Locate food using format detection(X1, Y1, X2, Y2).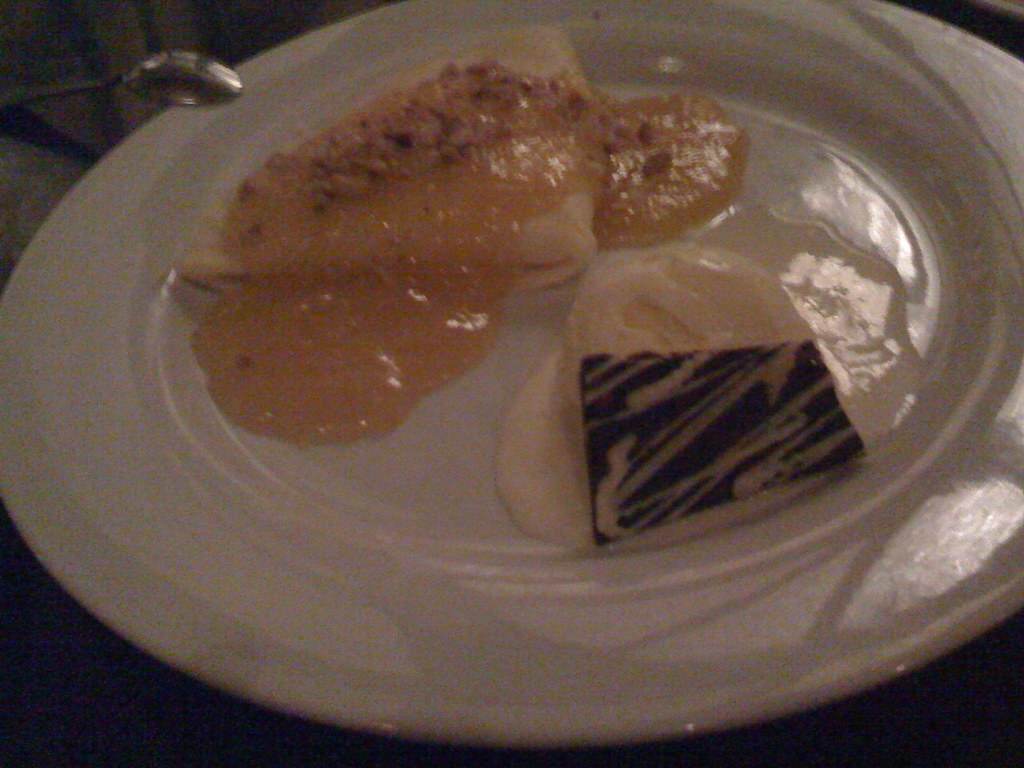
detection(172, 48, 691, 479).
